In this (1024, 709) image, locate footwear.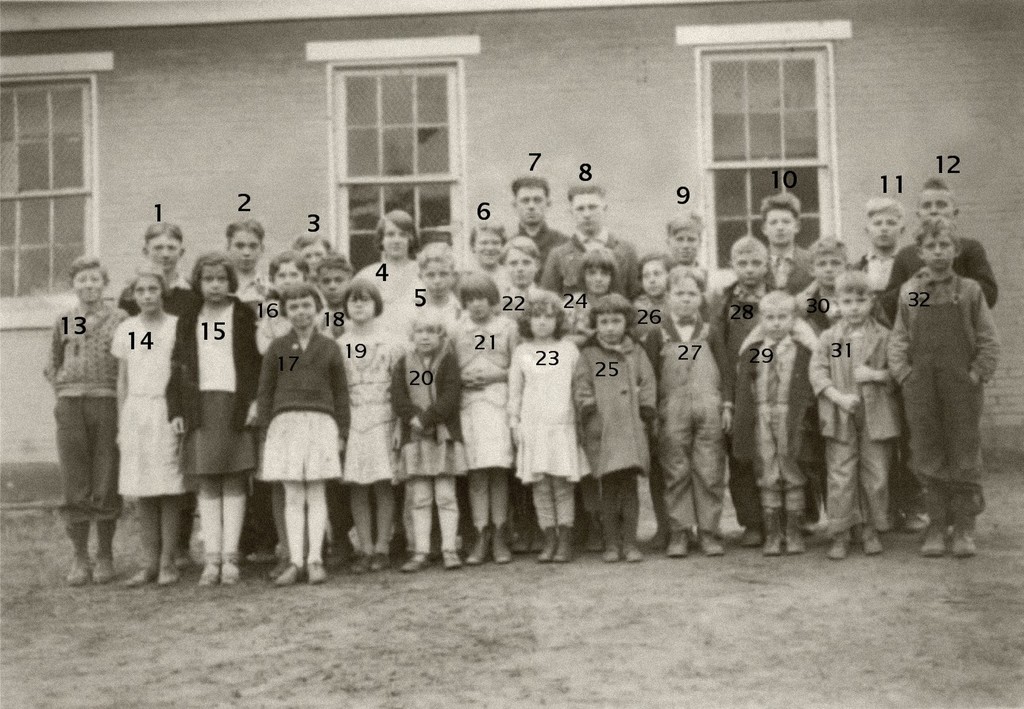
Bounding box: crop(692, 529, 721, 553).
